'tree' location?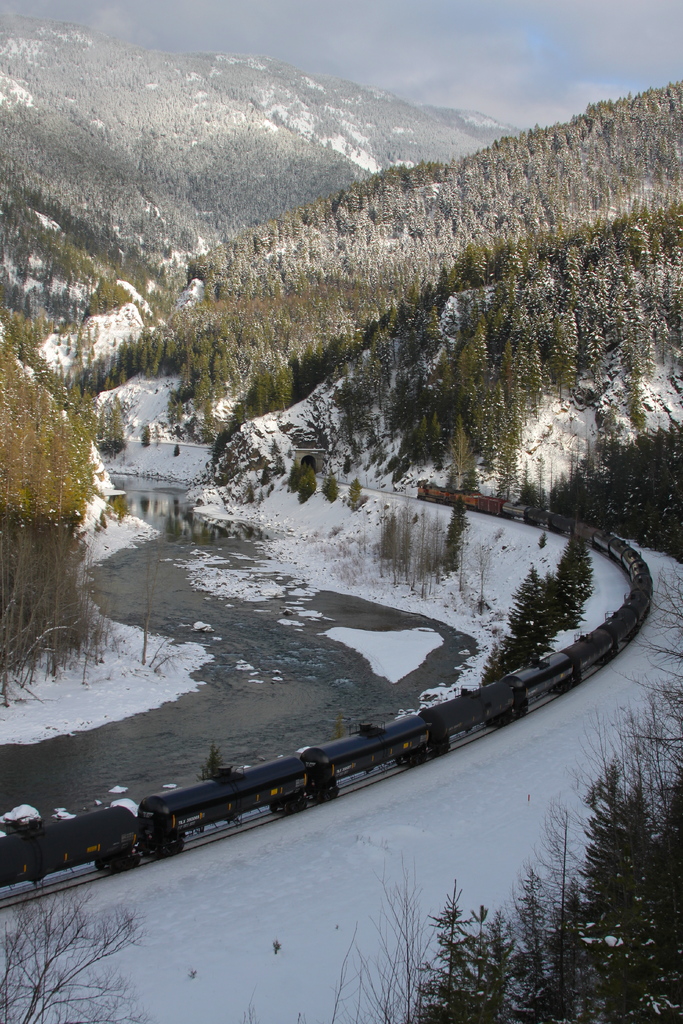
crop(0, 863, 145, 1023)
